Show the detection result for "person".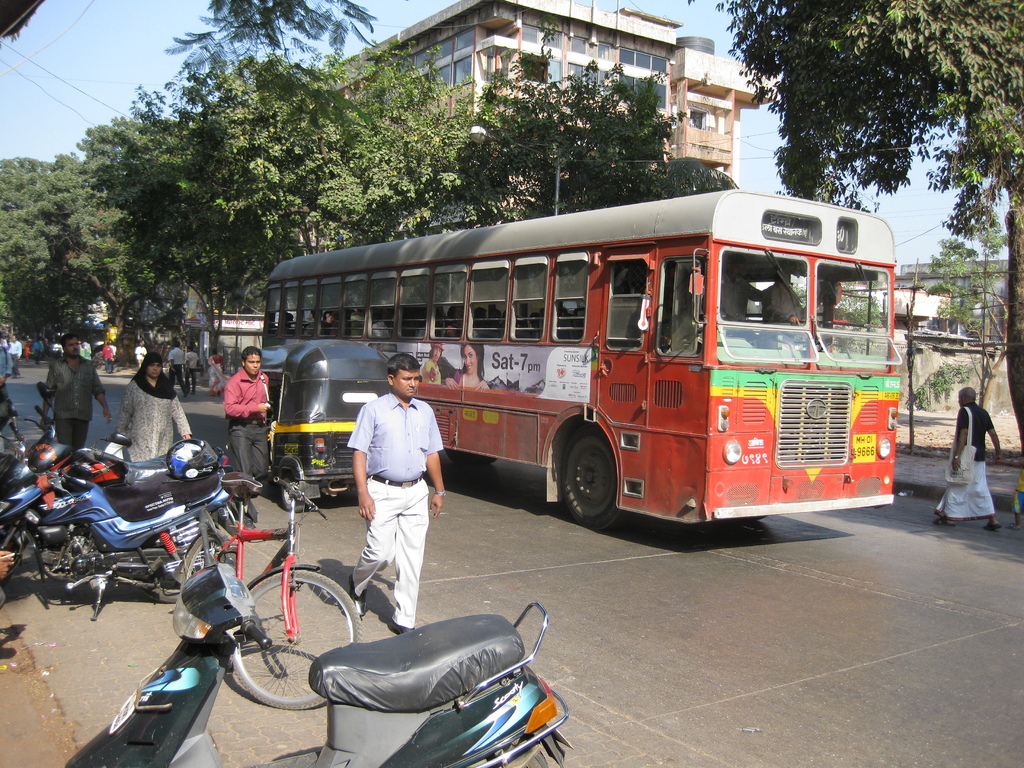
locate(343, 335, 439, 650).
